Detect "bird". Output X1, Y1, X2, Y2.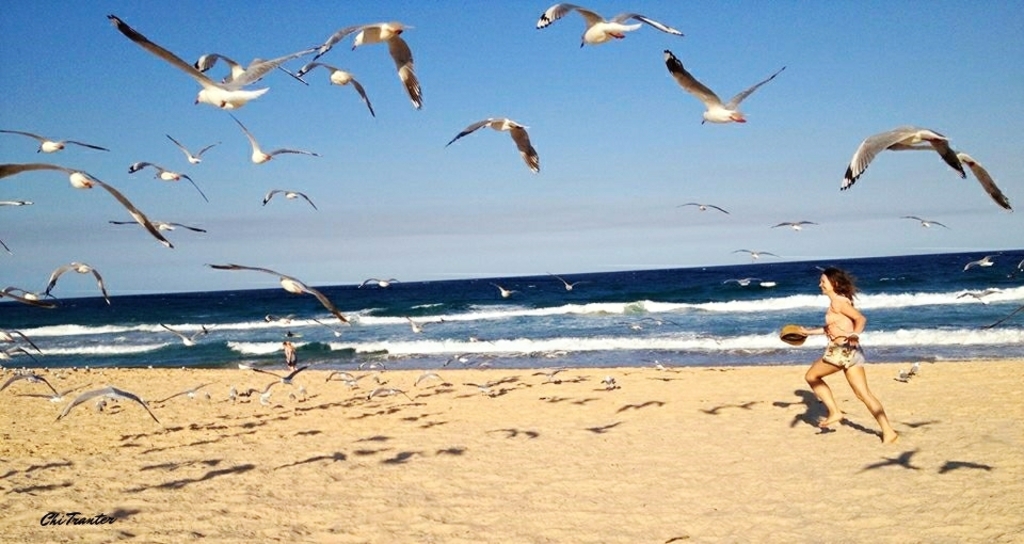
657, 44, 787, 130.
